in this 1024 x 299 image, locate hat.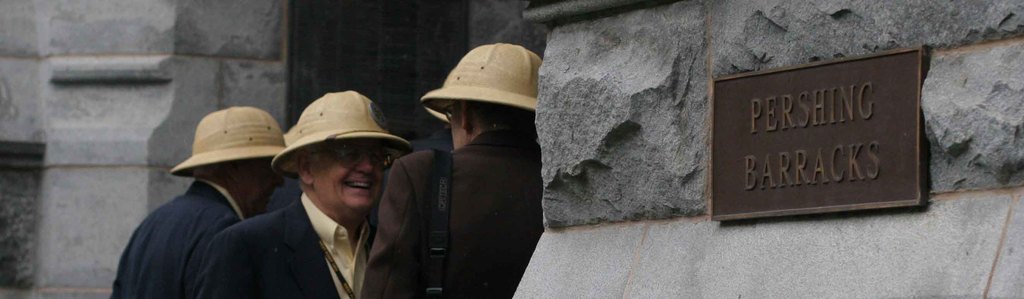
Bounding box: detection(408, 43, 548, 125).
